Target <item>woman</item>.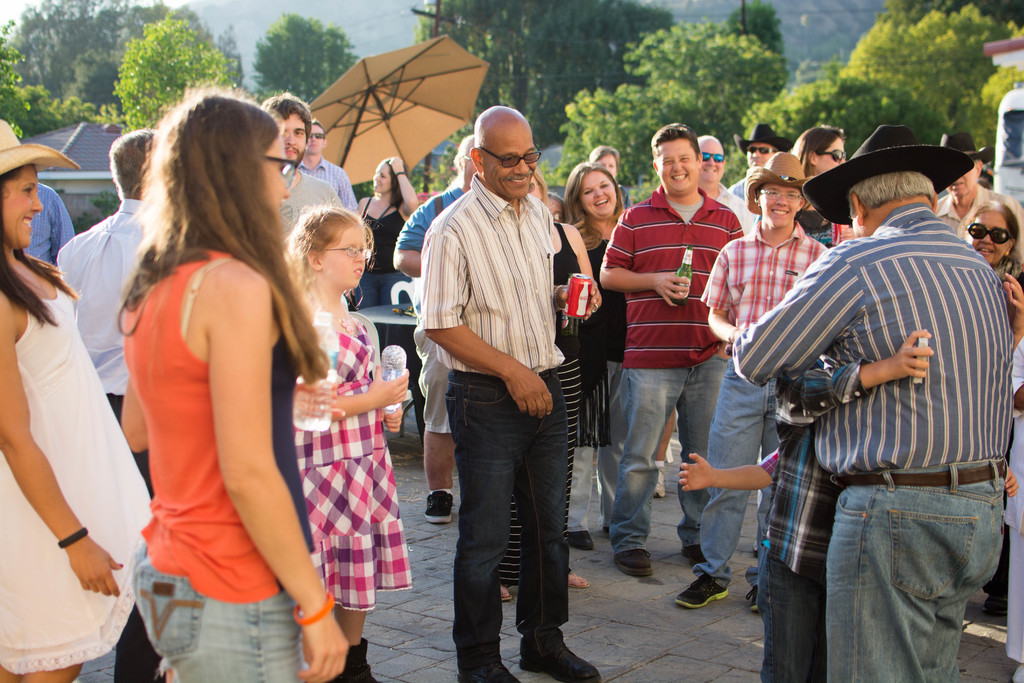
Target region: <bbox>561, 162, 625, 553</bbox>.
